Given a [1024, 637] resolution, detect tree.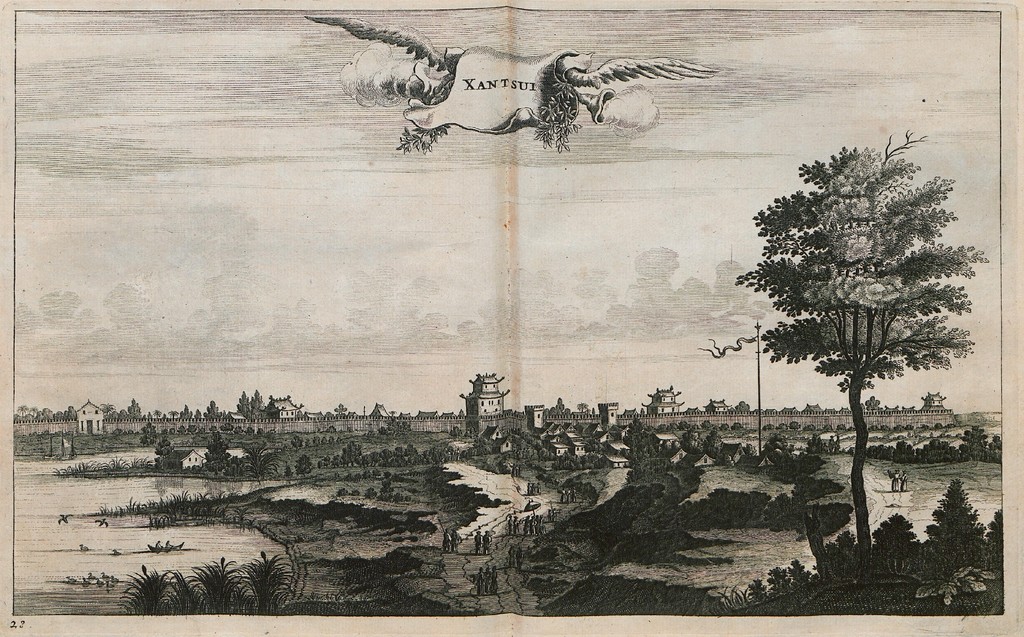
rect(734, 139, 980, 542).
